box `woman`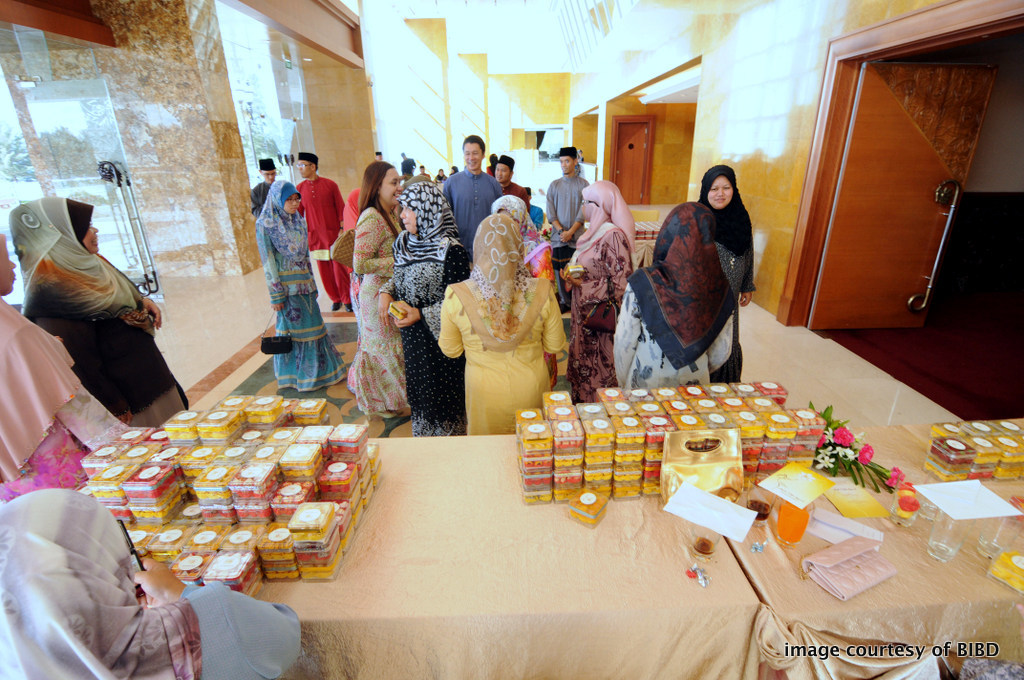
bbox(492, 193, 559, 392)
